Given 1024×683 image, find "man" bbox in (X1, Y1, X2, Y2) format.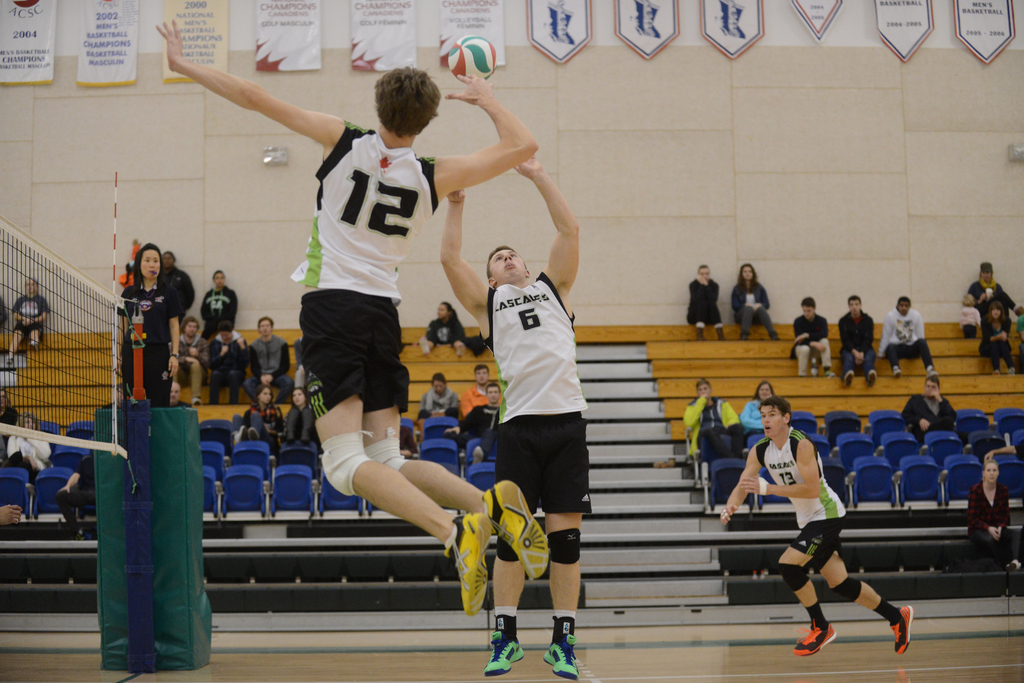
(164, 317, 206, 407).
